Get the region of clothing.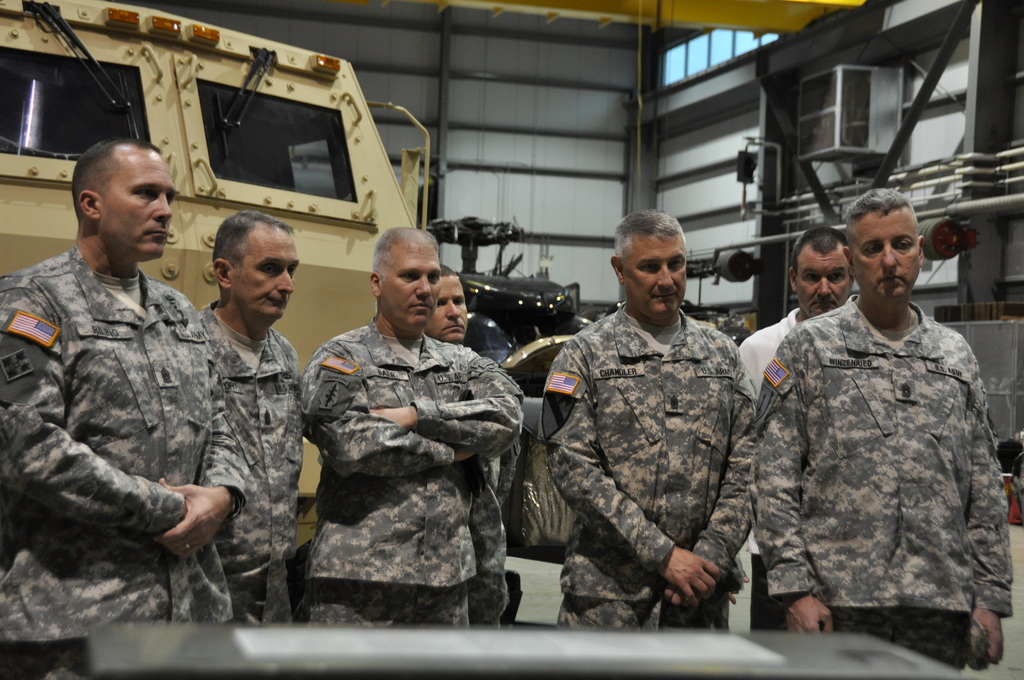
{"left": 742, "top": 315, "right": 831, "bottom": 631}.
